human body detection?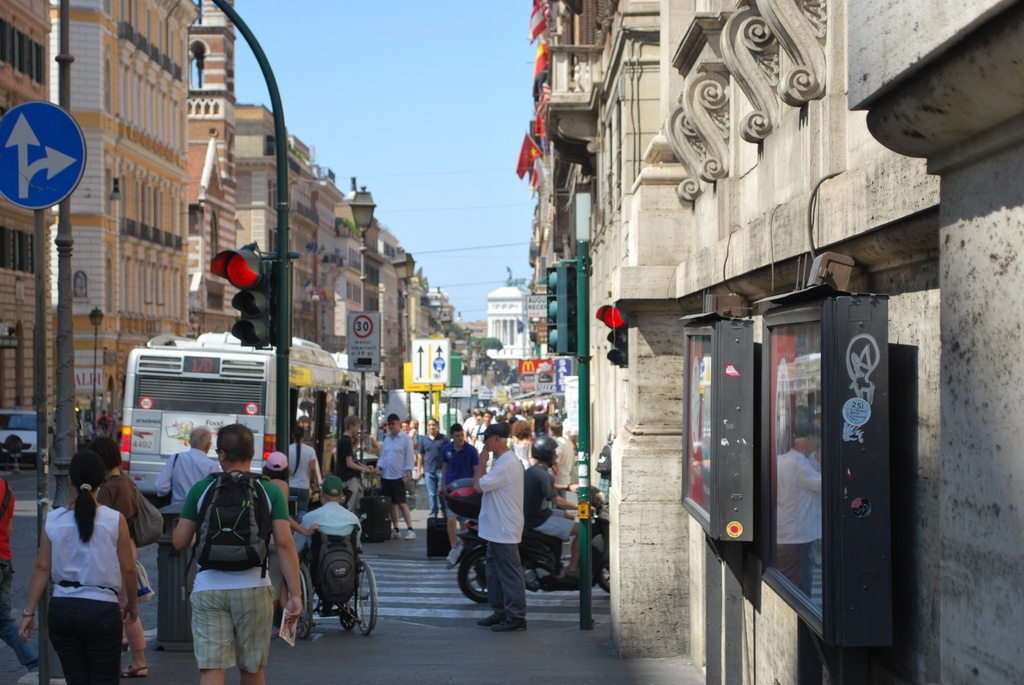
x1=143 y1=447 x2=234 y2=650
